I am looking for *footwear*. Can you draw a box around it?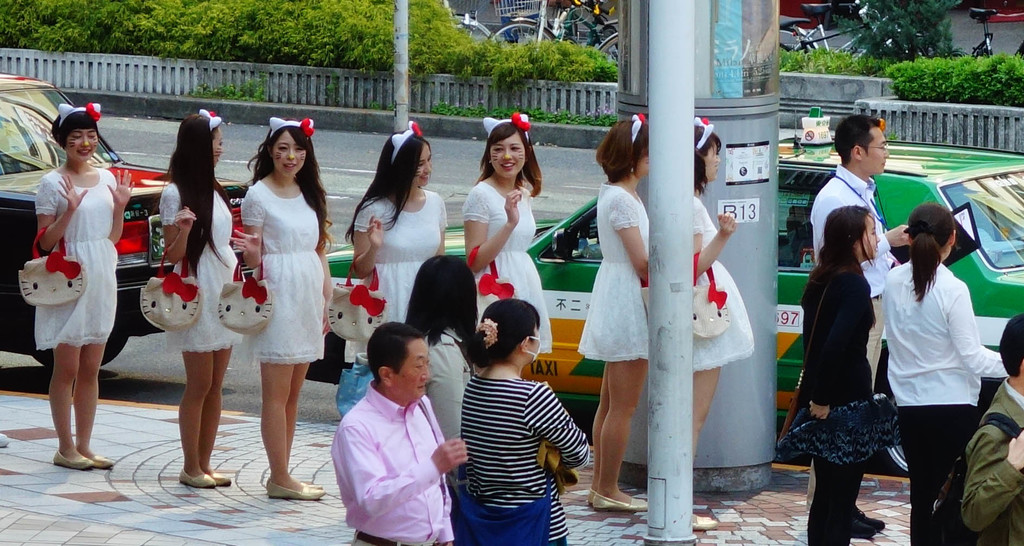
Sure, the bounding box is {"left": 687, "top": 517, "right": 714, "bottom": 529}.
